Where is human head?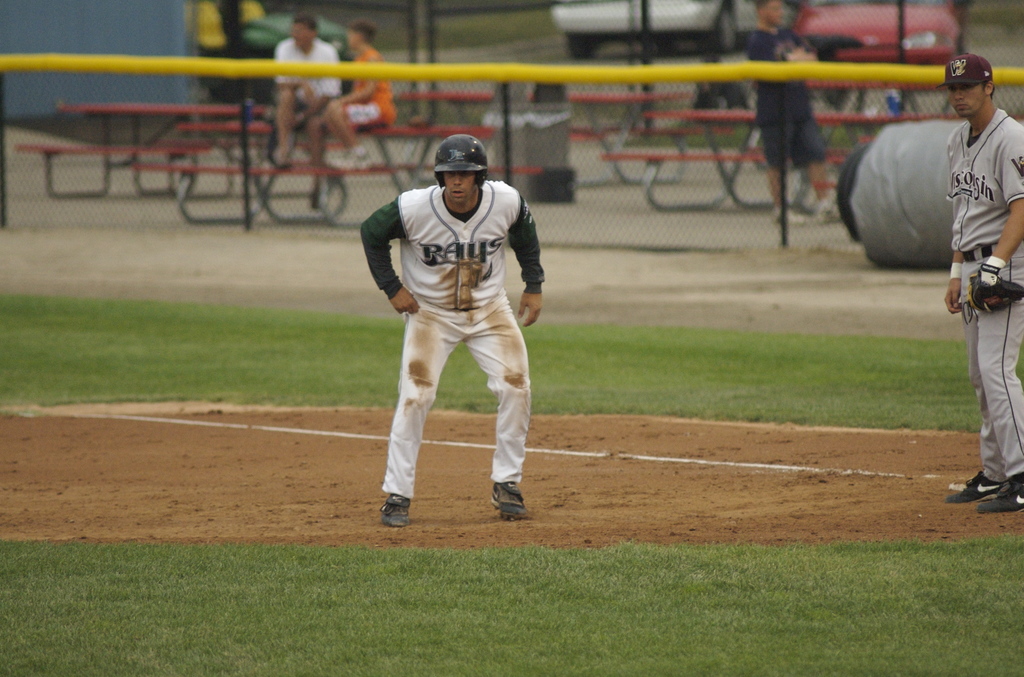
detection(344, 19, 374, 48).
